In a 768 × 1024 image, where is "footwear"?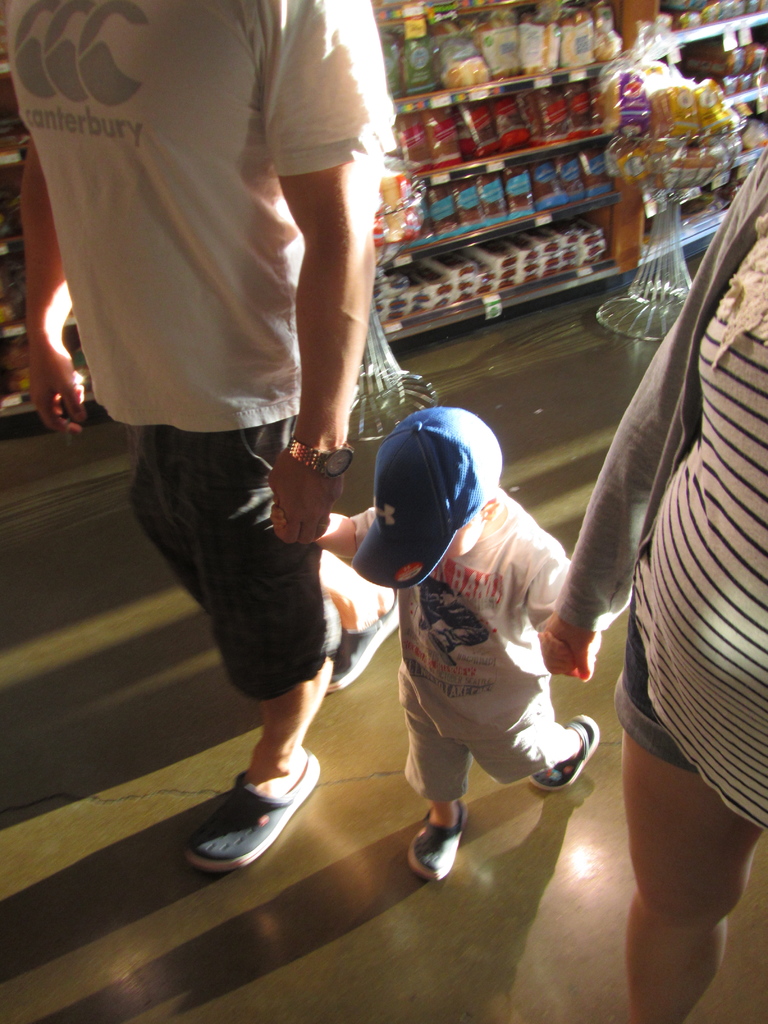
BBox(401, 803, 474, 879).
